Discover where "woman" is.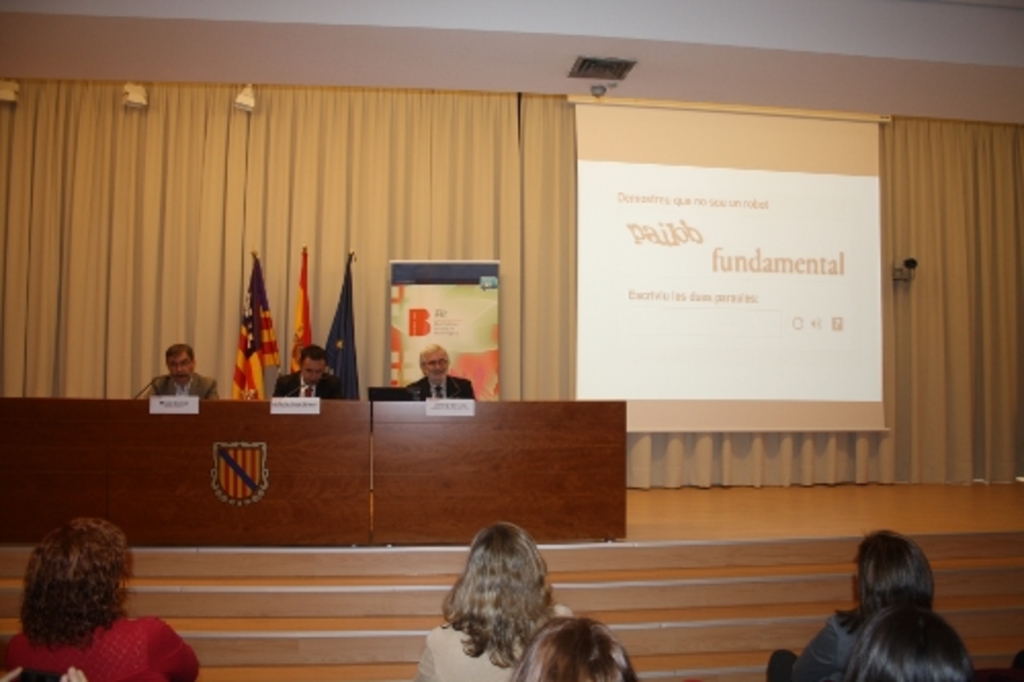
Discovered at bbox(791, 528, 938, 680).
